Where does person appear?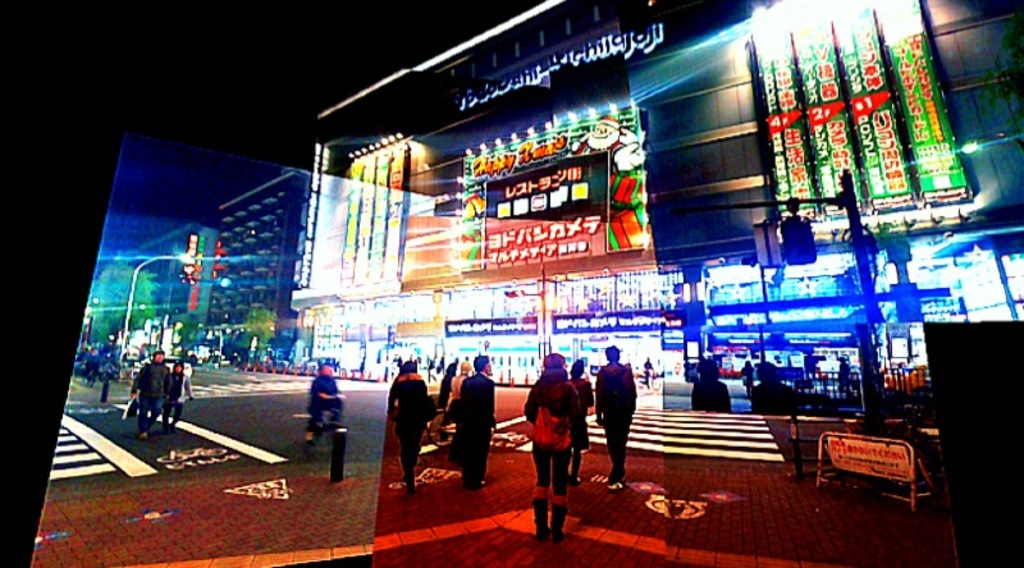
Appears at (x1=310, y1=359, x2=339, y2=438).
